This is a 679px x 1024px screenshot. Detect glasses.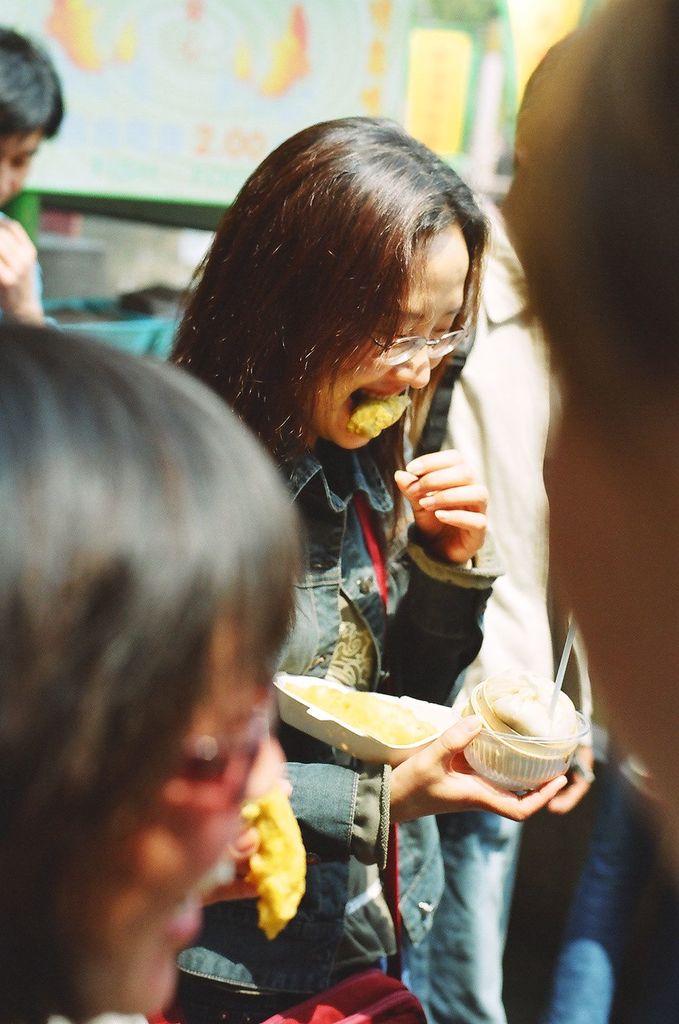
<bbox>351, 319, 477, 365</bbox>.
